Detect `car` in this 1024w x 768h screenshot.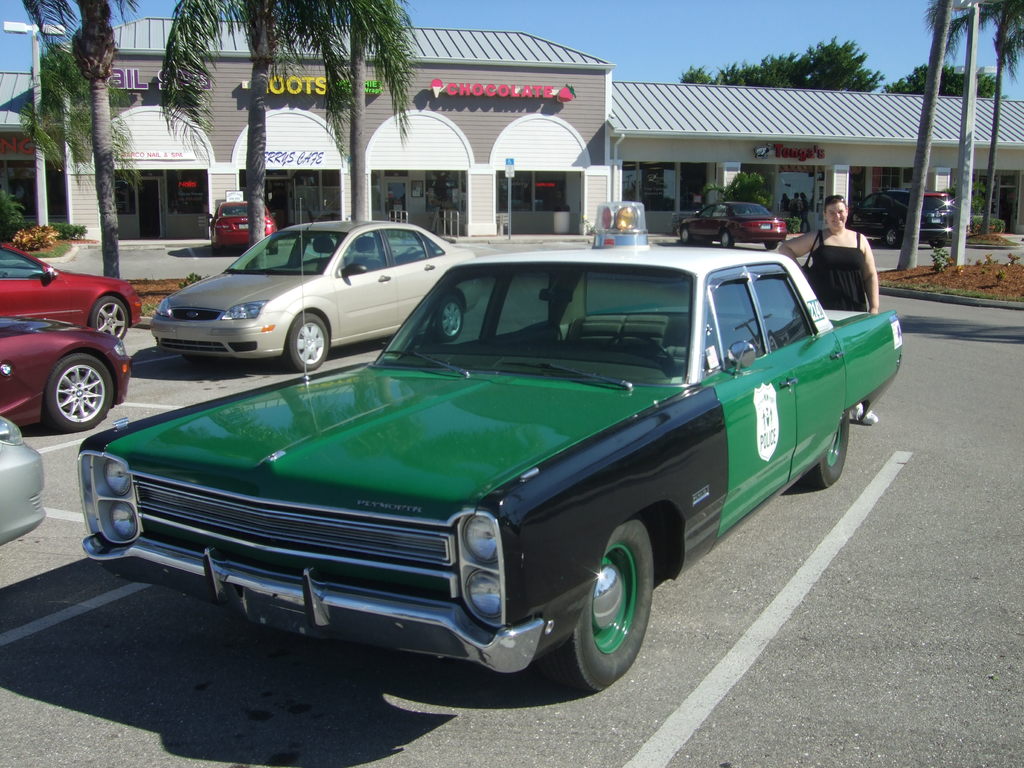
Detection: (left=75, top=234, right=878, bottom=686).
